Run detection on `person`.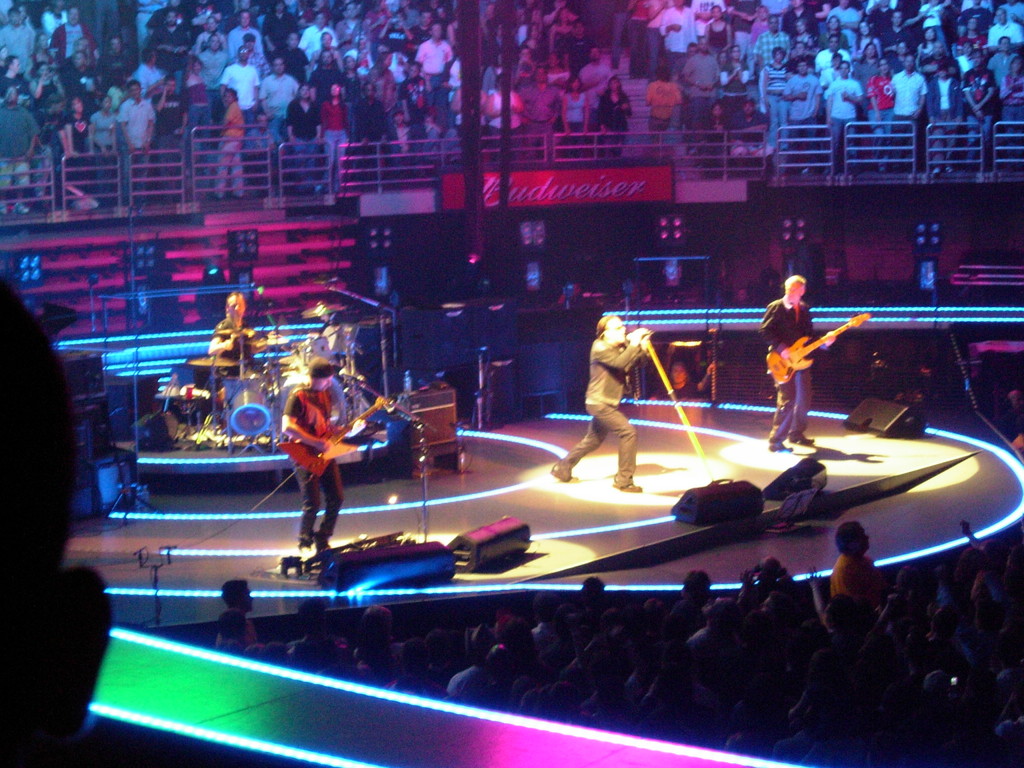
Result: <region>883, 9, 915, 50</region>.
